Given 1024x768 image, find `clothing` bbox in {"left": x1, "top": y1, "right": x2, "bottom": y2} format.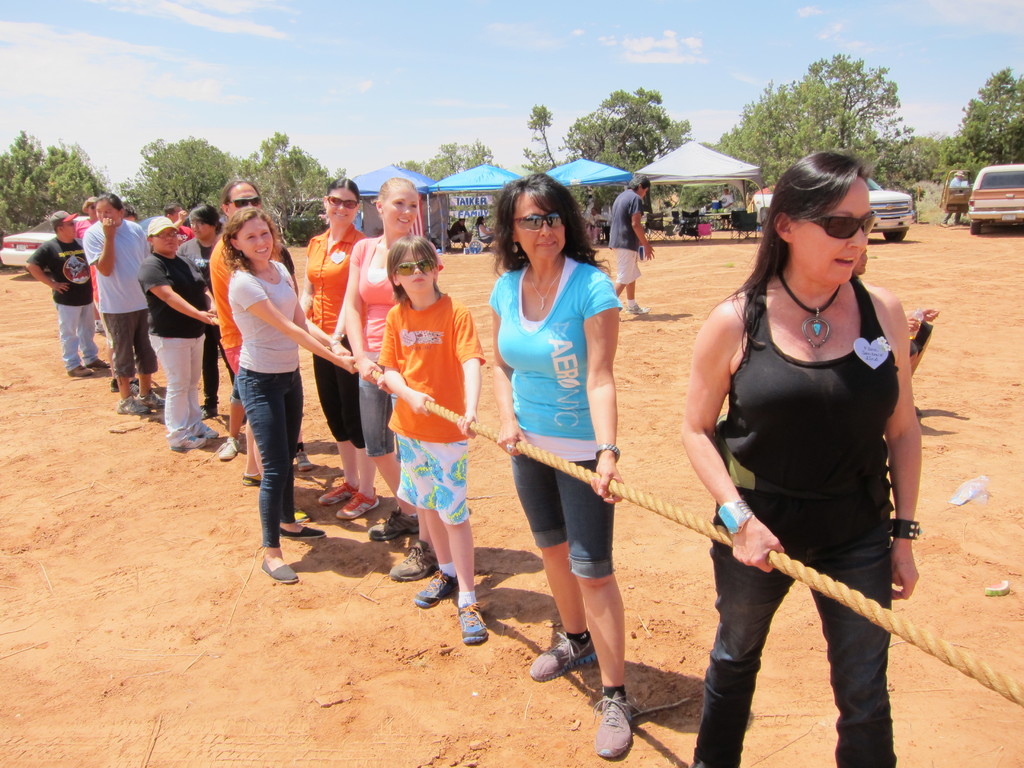
{"left": 24, "top": 230, "right": 99, "bottom": 372}.
